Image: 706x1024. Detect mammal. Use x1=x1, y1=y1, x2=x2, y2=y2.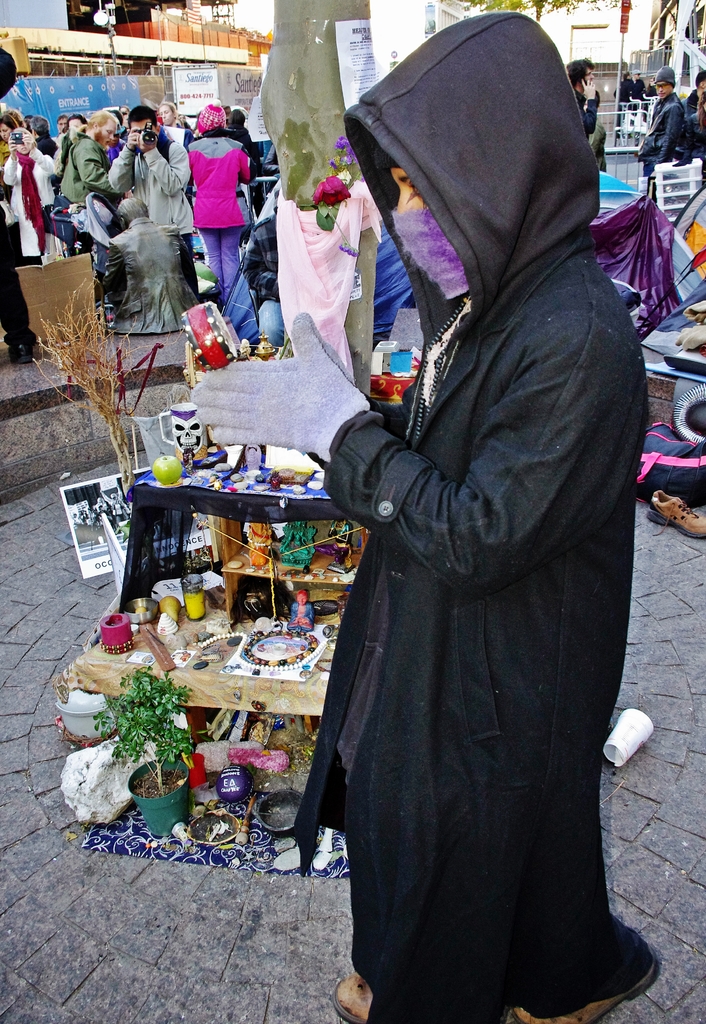
x1=640, y1=69, x2=687, y2=199.
